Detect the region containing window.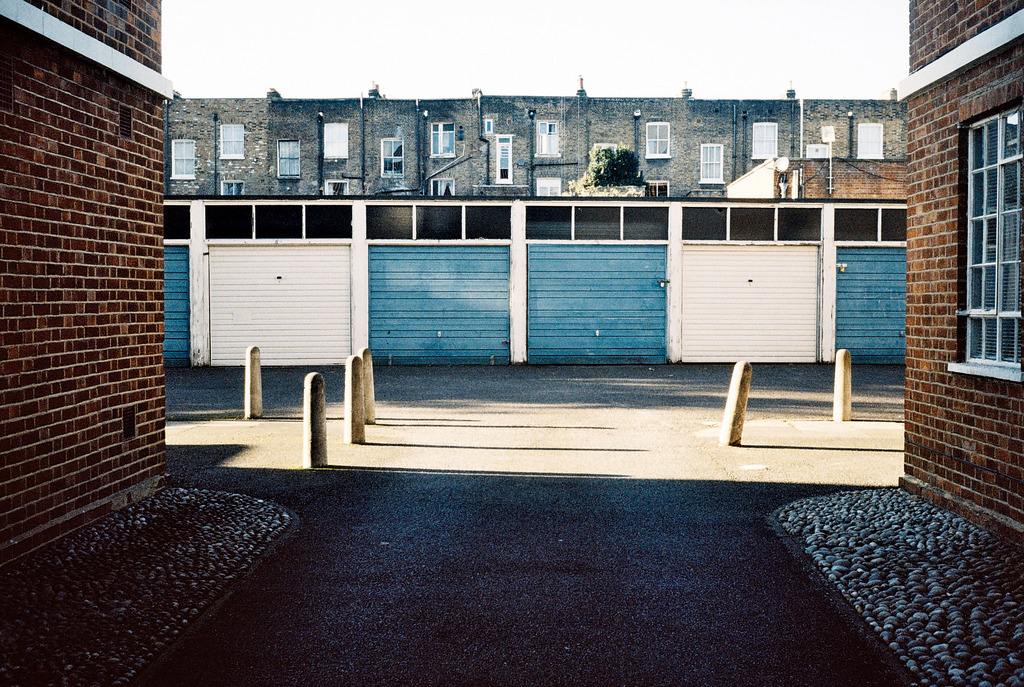
701:145:726:183.
